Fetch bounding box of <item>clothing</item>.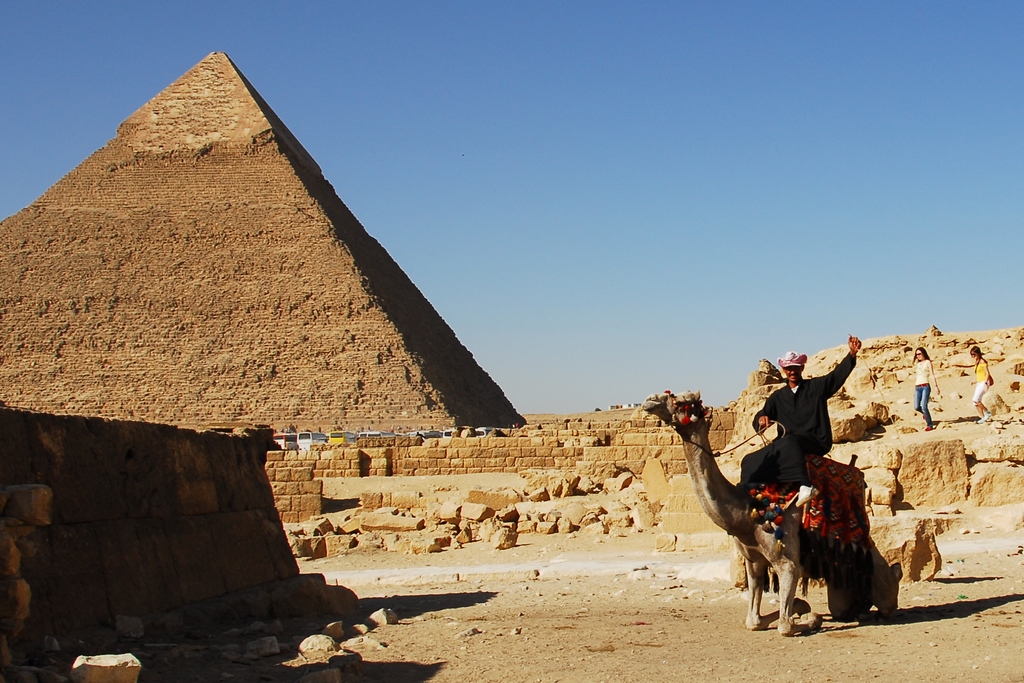
Bbox: 756/359/860/525.
